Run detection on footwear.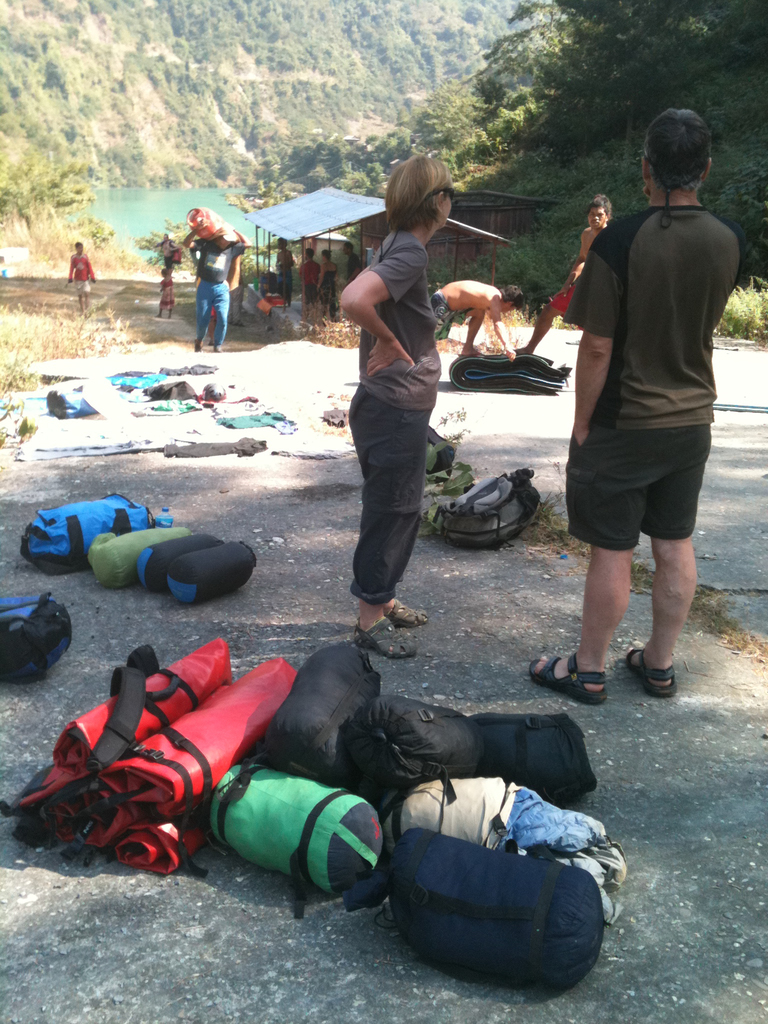
Result: <region>387, 594, 435, 620</region>.
